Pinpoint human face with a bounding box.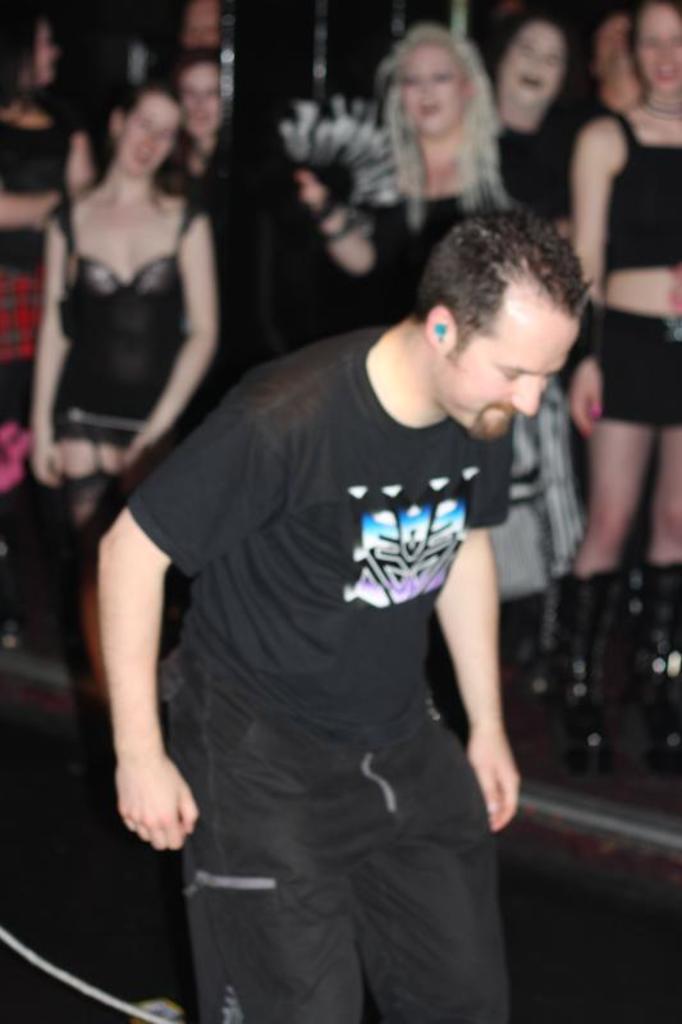
BBox(627, 0, 681, 92).
